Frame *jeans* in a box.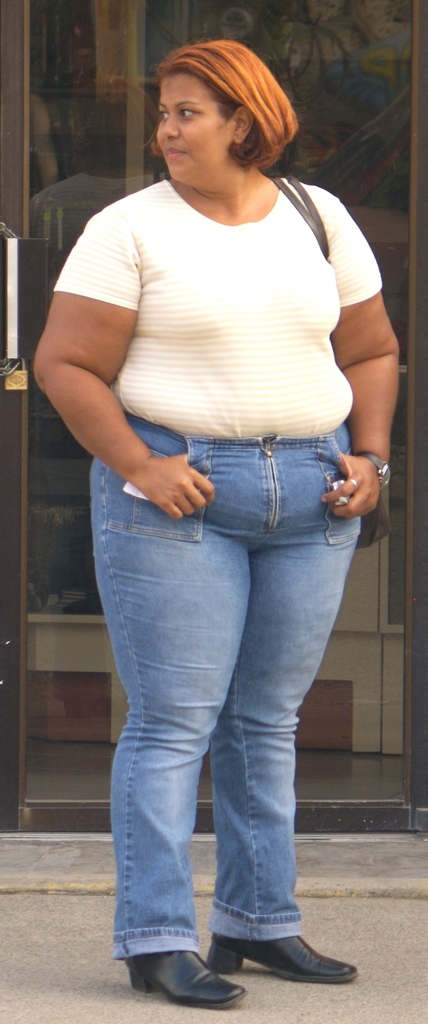
x1=88, y1=429, x2=369, y2=954.
